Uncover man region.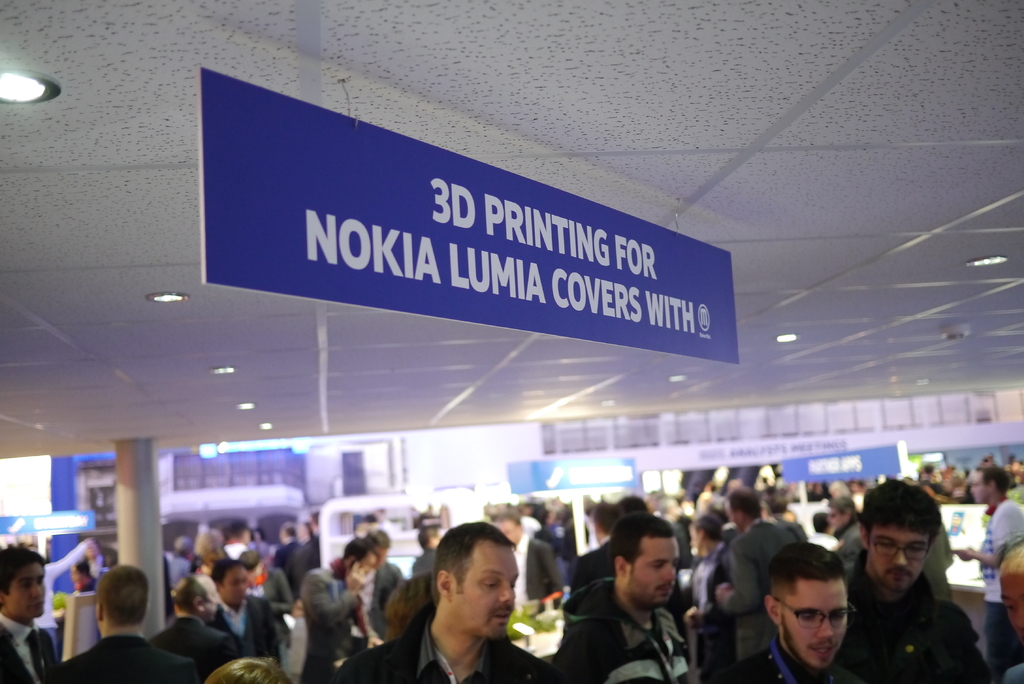
Uncovered: bbox=(716, 485, 805, 683).
